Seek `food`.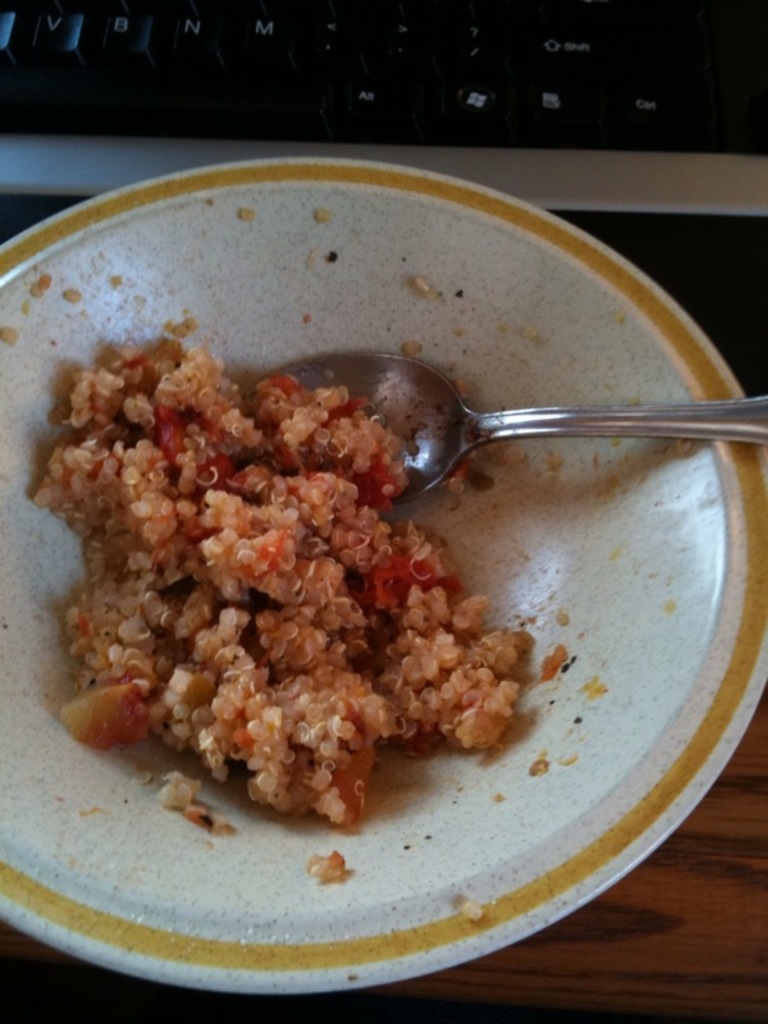
{"x1": 453, "y1": 891, "x2": 484, "y2": 922}.
